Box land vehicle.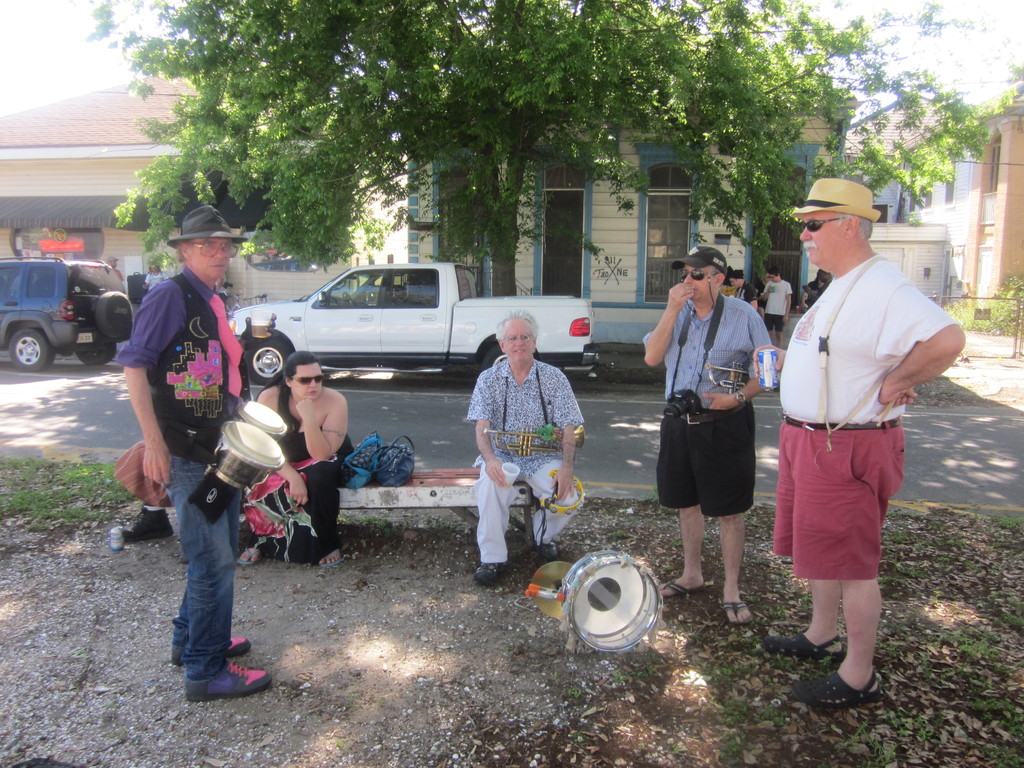
Rect(228, 263, 598, 371).
